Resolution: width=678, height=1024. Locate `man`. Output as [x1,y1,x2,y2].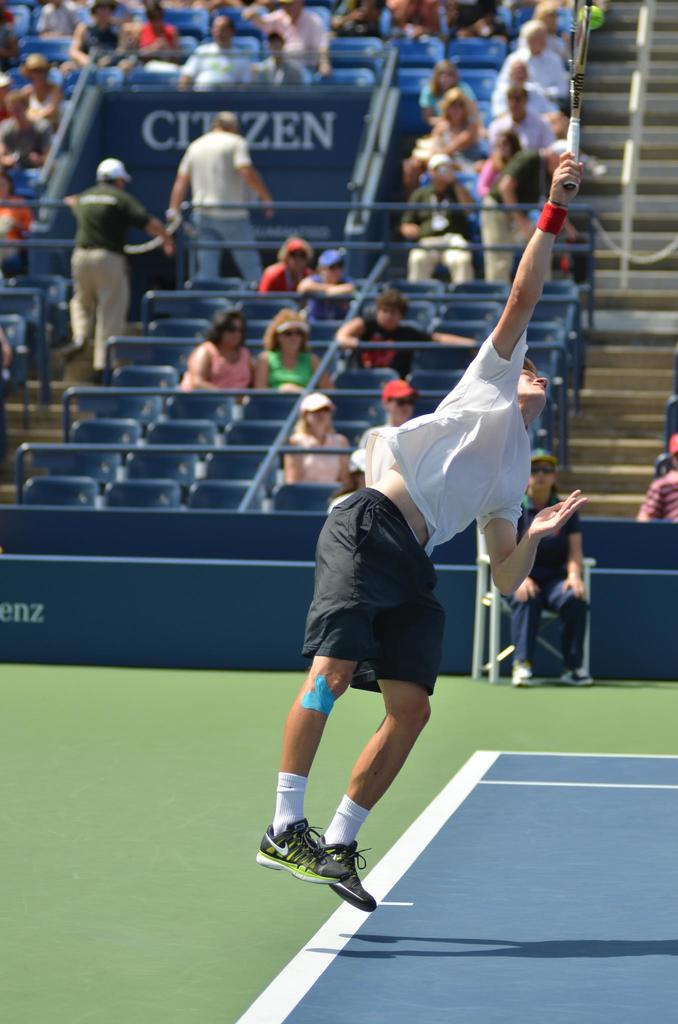
[360,378,421,444].
